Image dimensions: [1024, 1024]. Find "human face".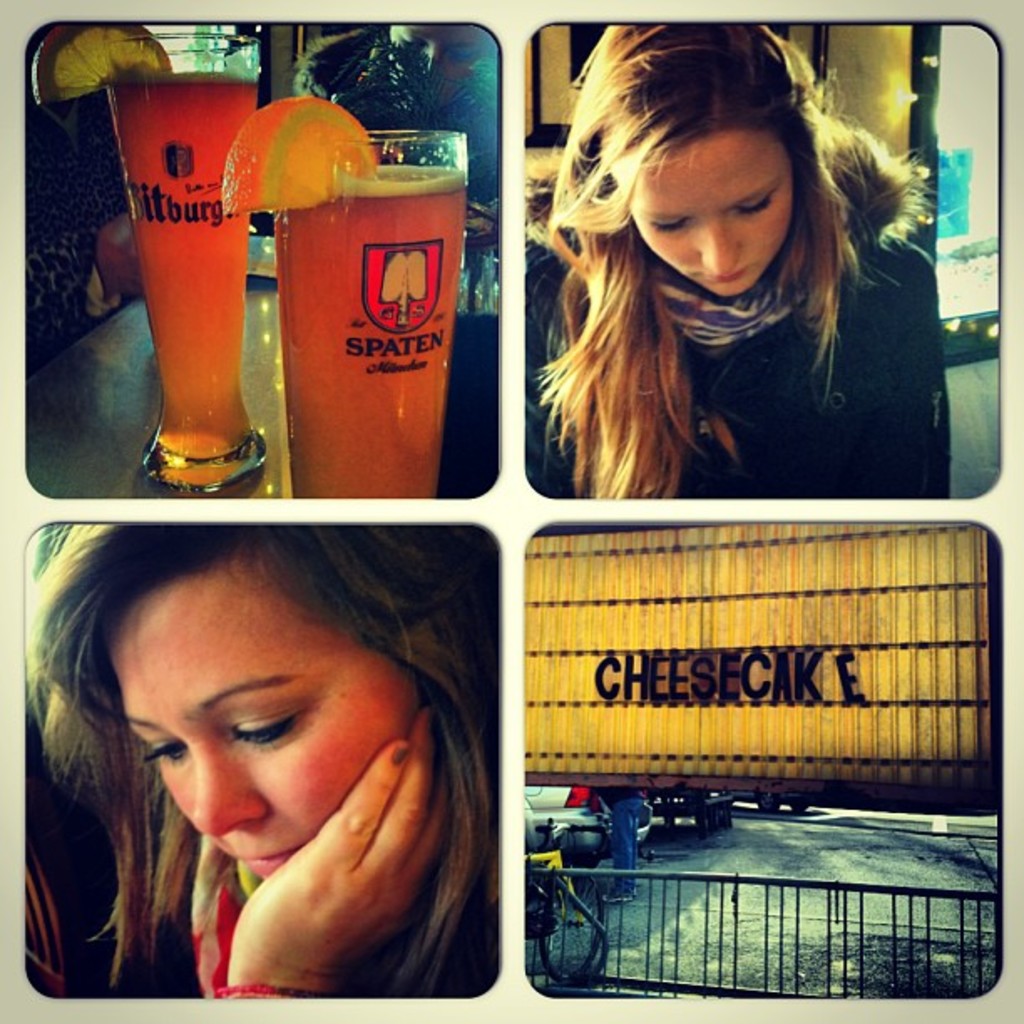
bbox=[107, 576, 427, 882].
